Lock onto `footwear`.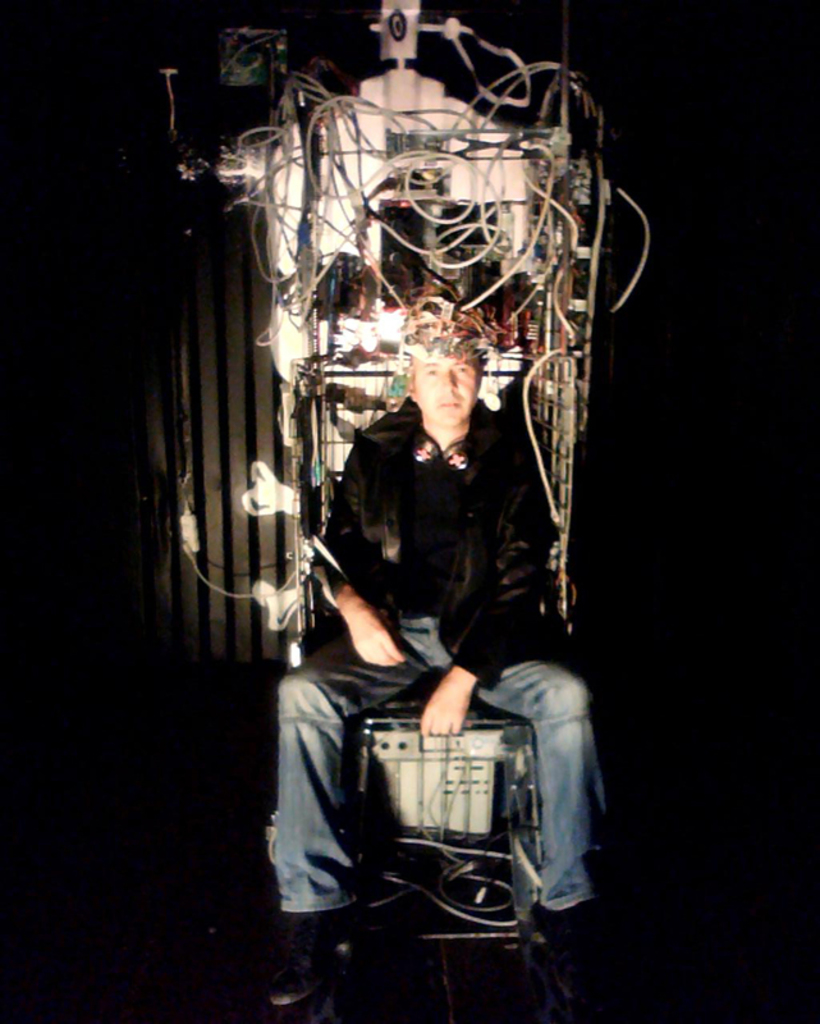
Locked: 270, 915, 356, 1014.
